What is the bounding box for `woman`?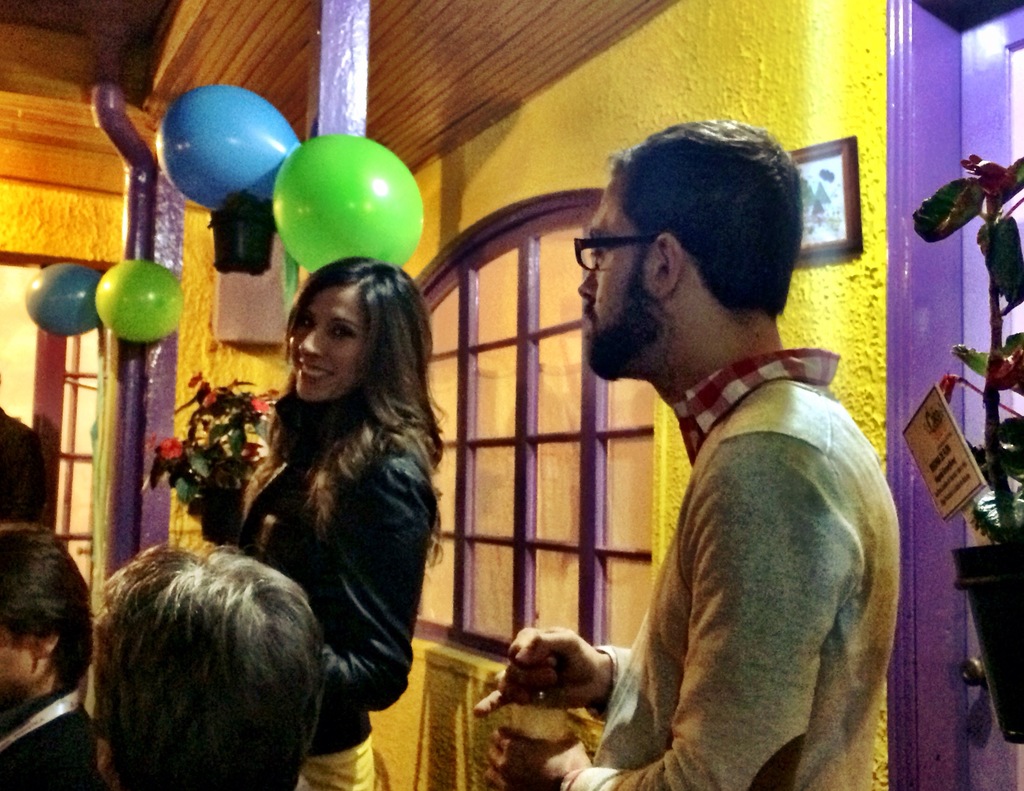
box=[205, 239, 445, 779].
